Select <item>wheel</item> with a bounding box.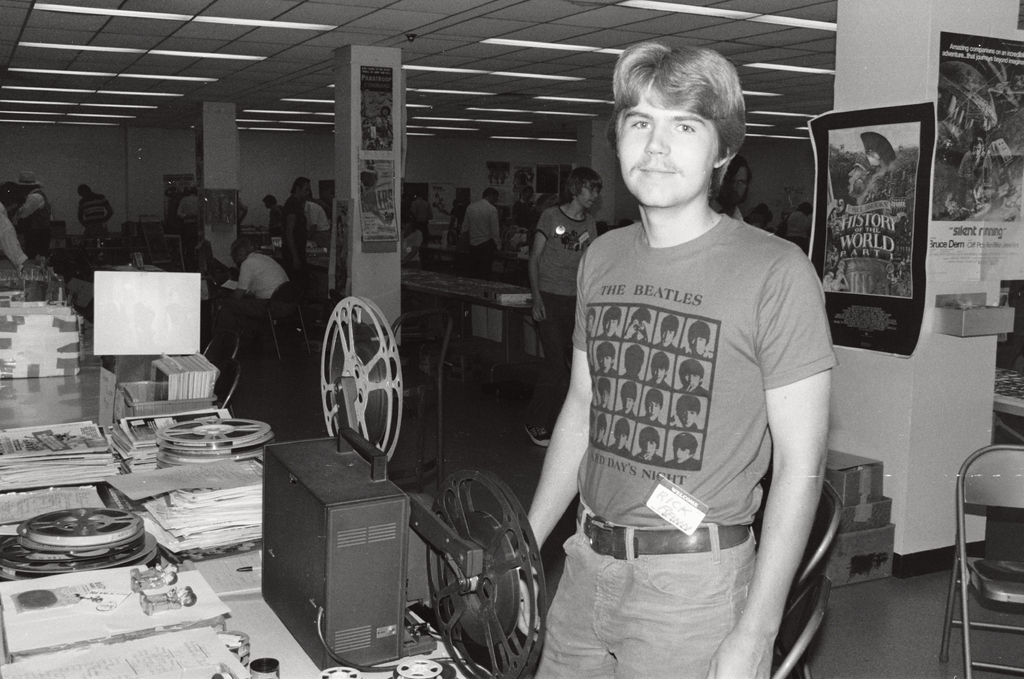
<box>423,470,550,678</box>.
